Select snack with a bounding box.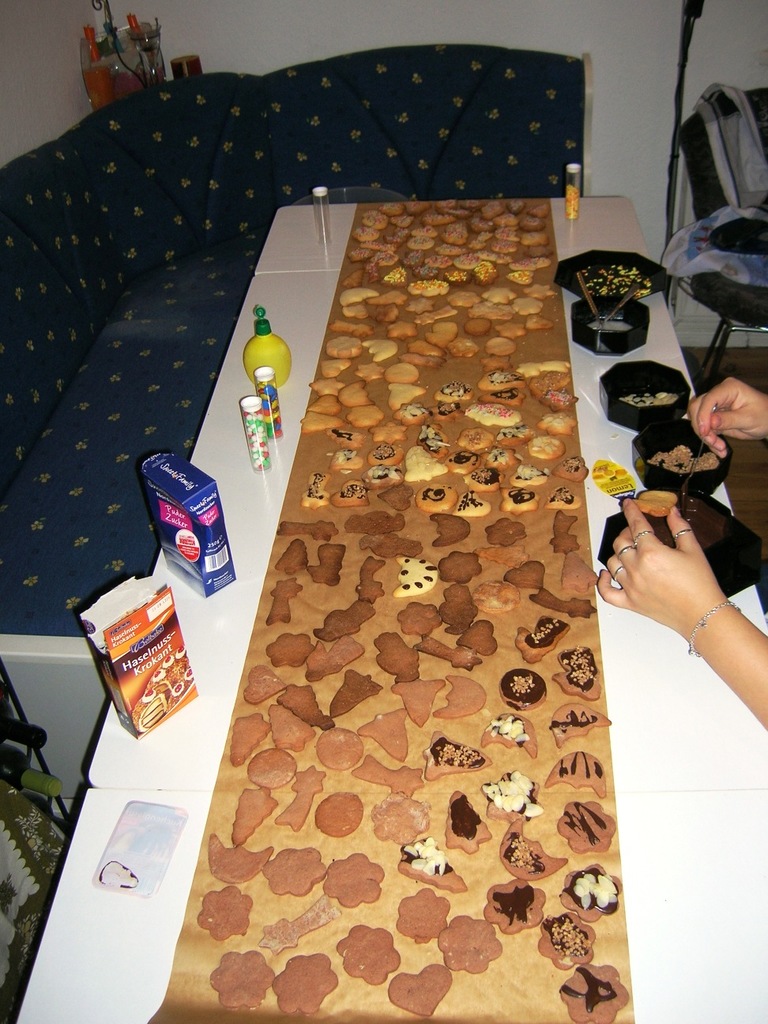
rect(230, 783, 270, 846).
